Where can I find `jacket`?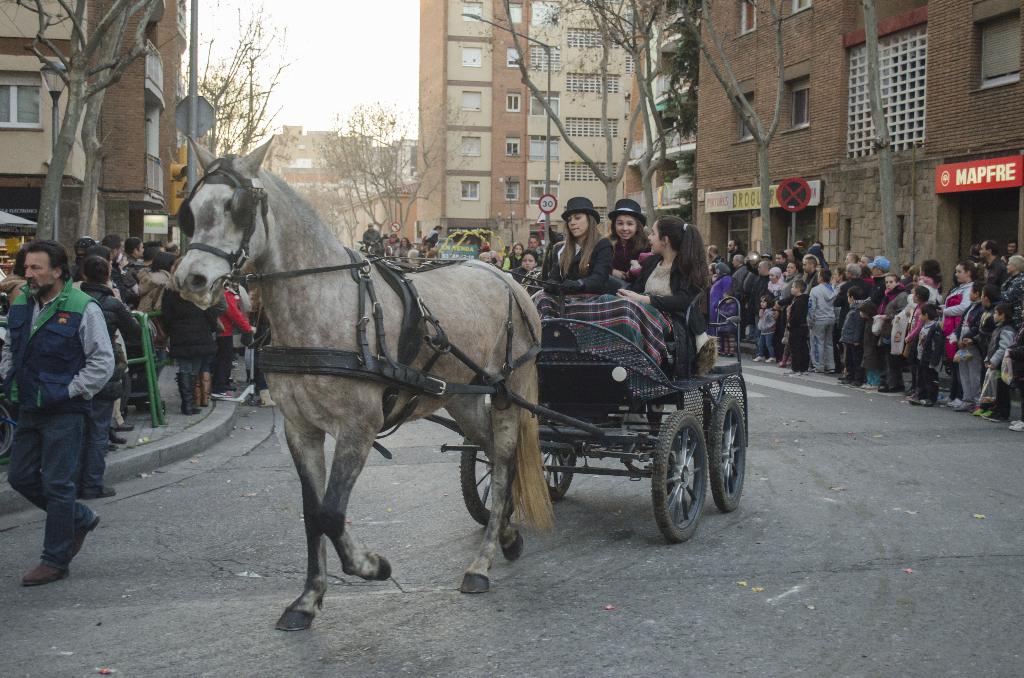
You can find it at 975 307 997 350.
